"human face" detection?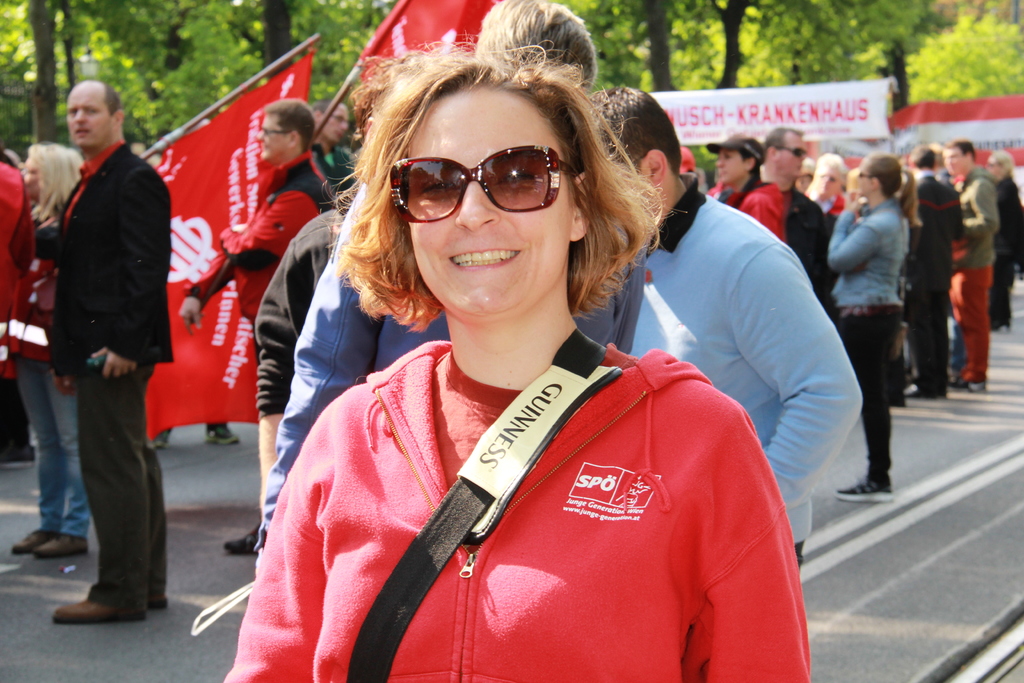
[258, 111, 287, 160]
